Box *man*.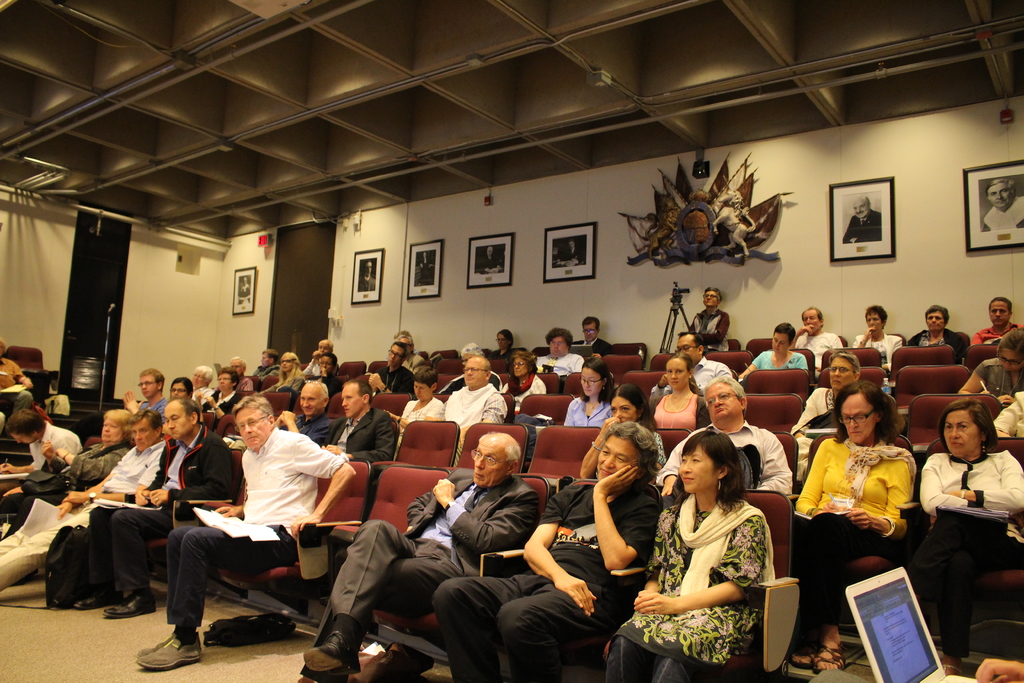
294 428 540 682.
